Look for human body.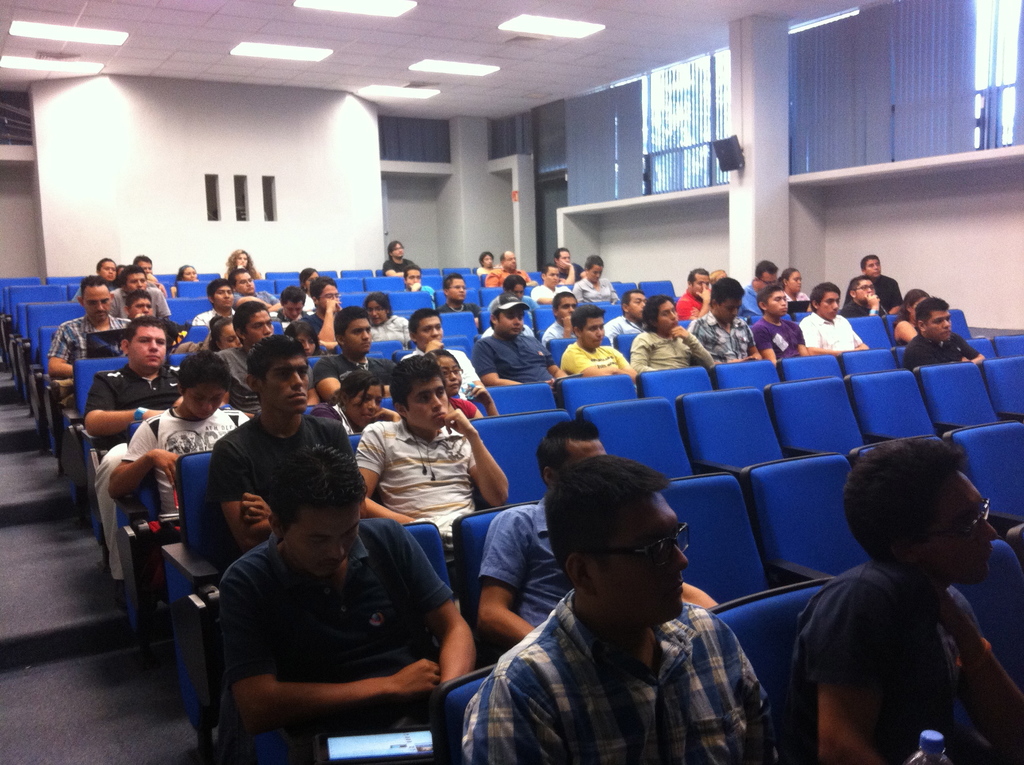
Found: (left=440, top=303, right=484, bottom=332).
